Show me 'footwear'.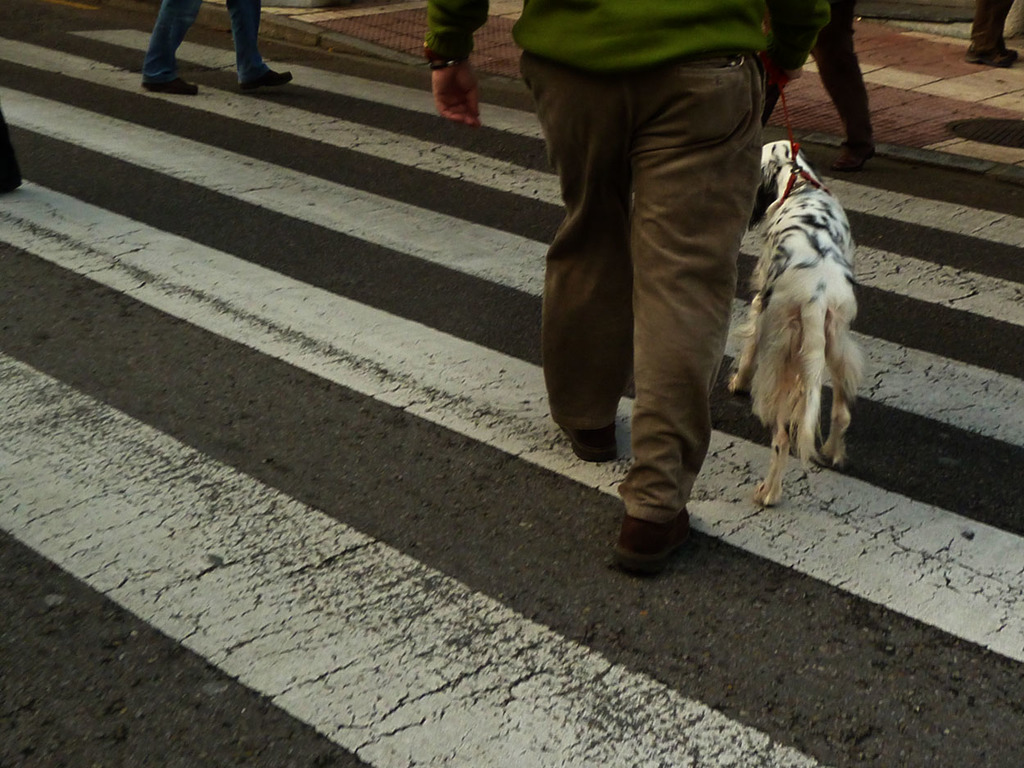
'footwear' is here: detection(965, 43, 1017, 63).
